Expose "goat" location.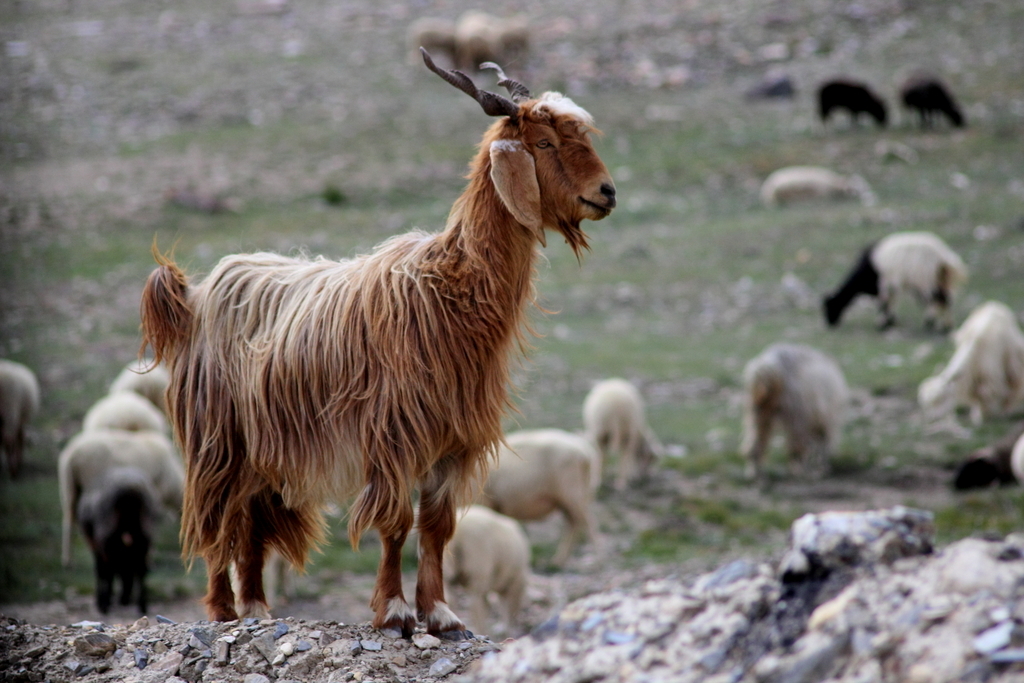
Exposed at {"left": 135, "top": 42, "right": 628, "bottom": 657}.
